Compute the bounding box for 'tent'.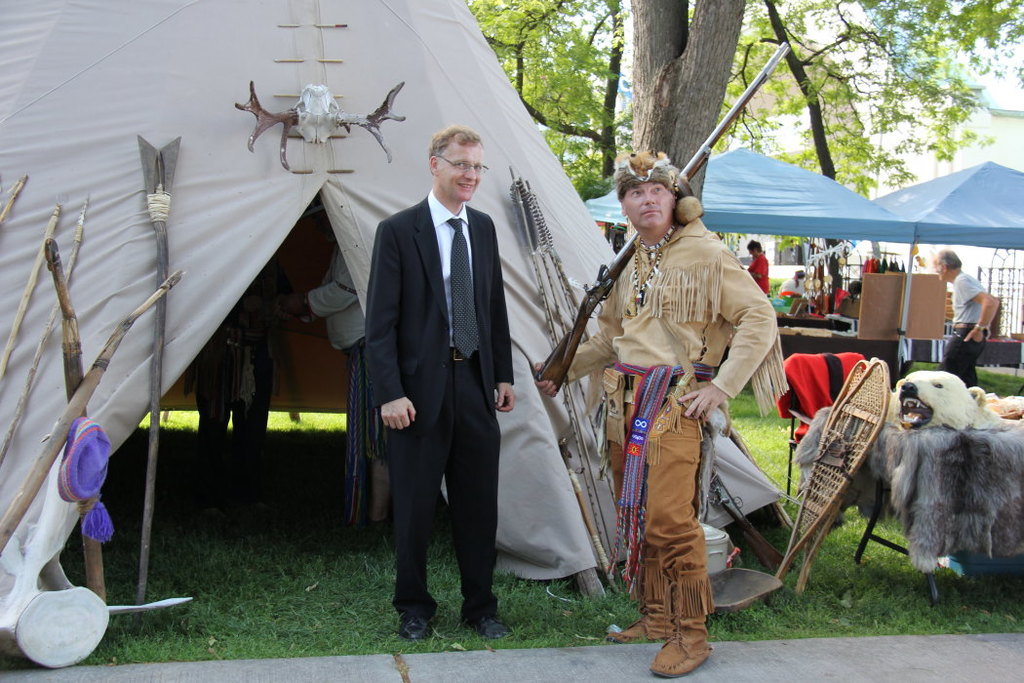
76/20/878/623.
